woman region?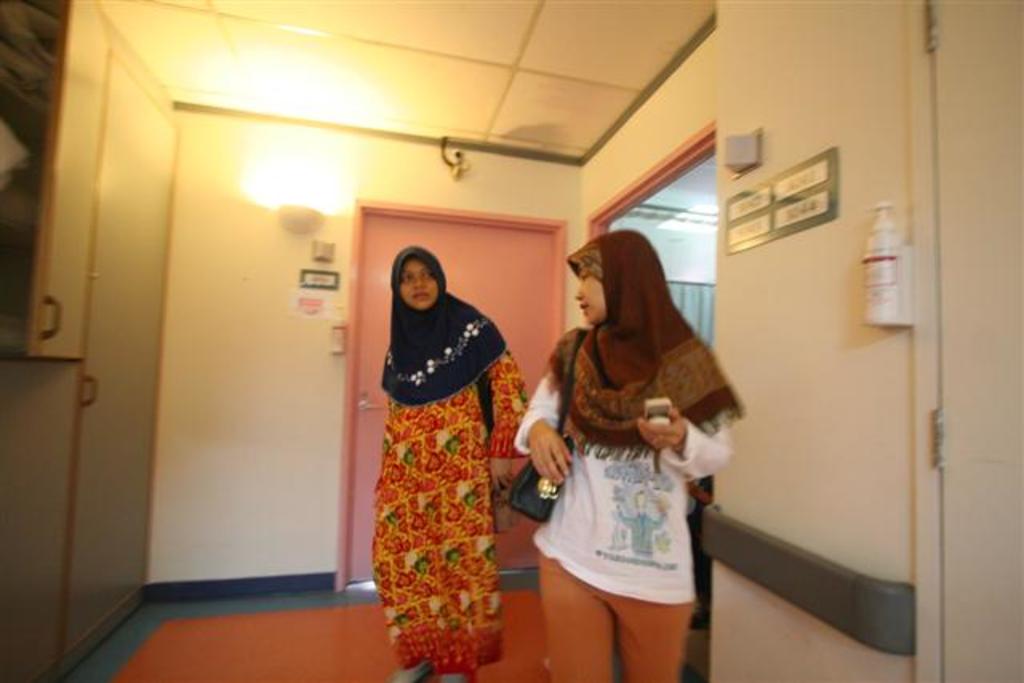
pyautogui.locateOnScreen(371, 248, 525, 681)
